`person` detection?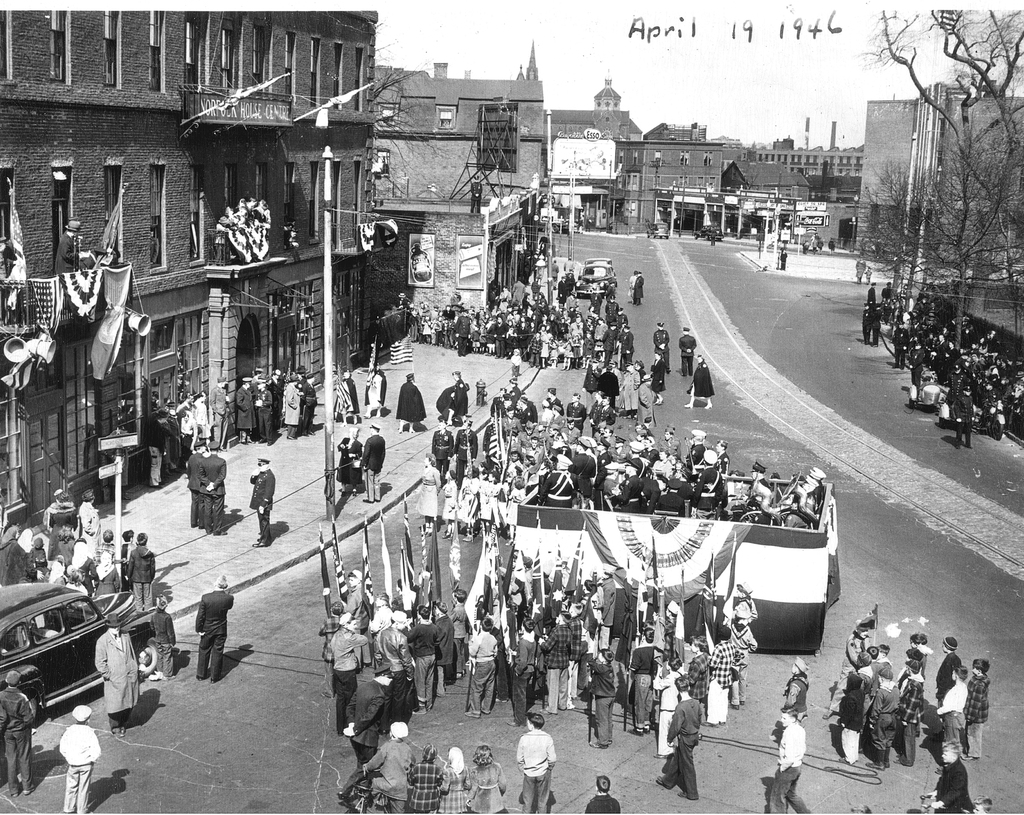
bbox=(688, 353, 717, 415)
